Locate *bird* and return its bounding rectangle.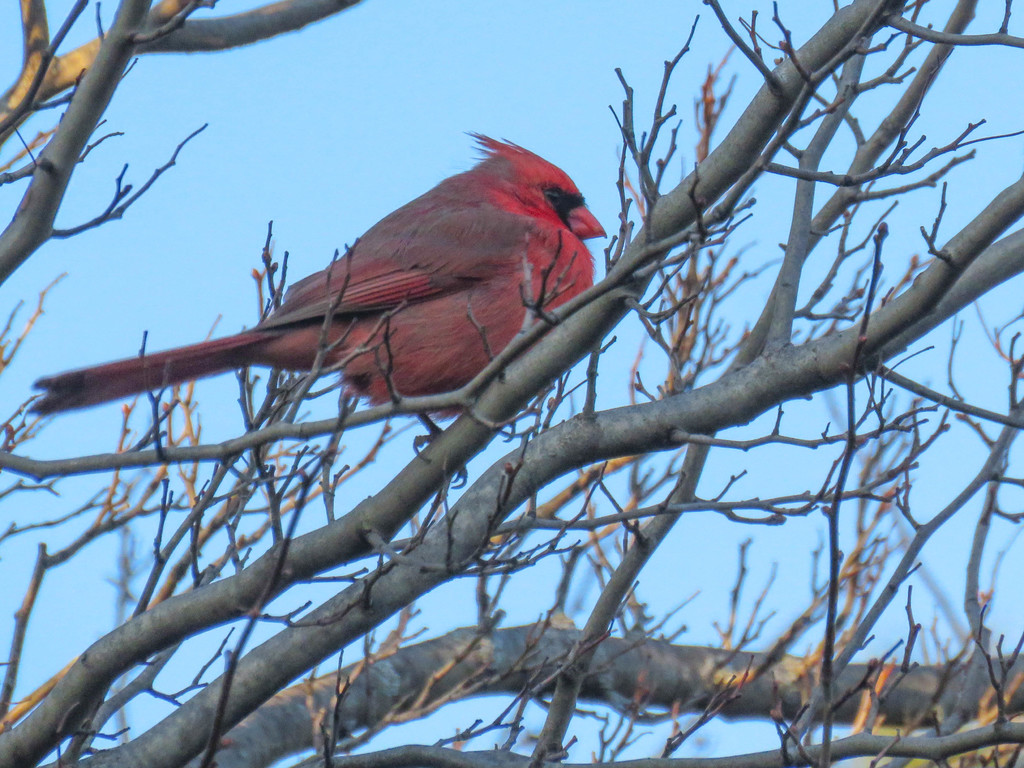
bbox=(59, 147, 600, 432).
